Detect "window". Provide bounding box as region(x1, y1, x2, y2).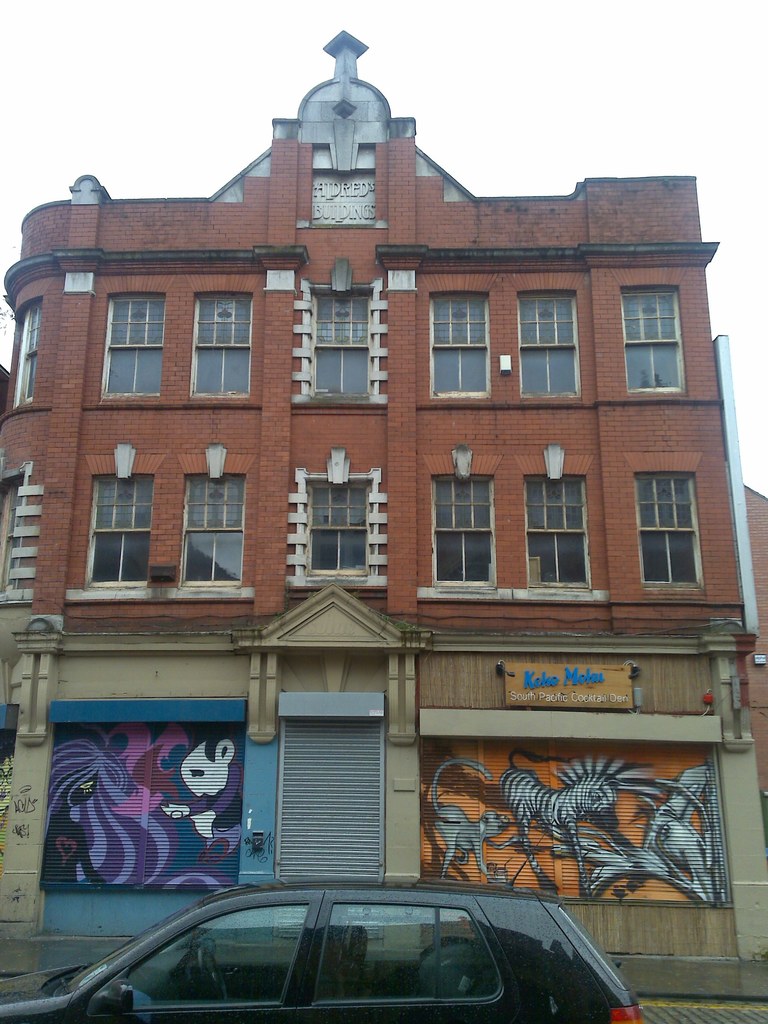
region(423, 447, 509, 596).
